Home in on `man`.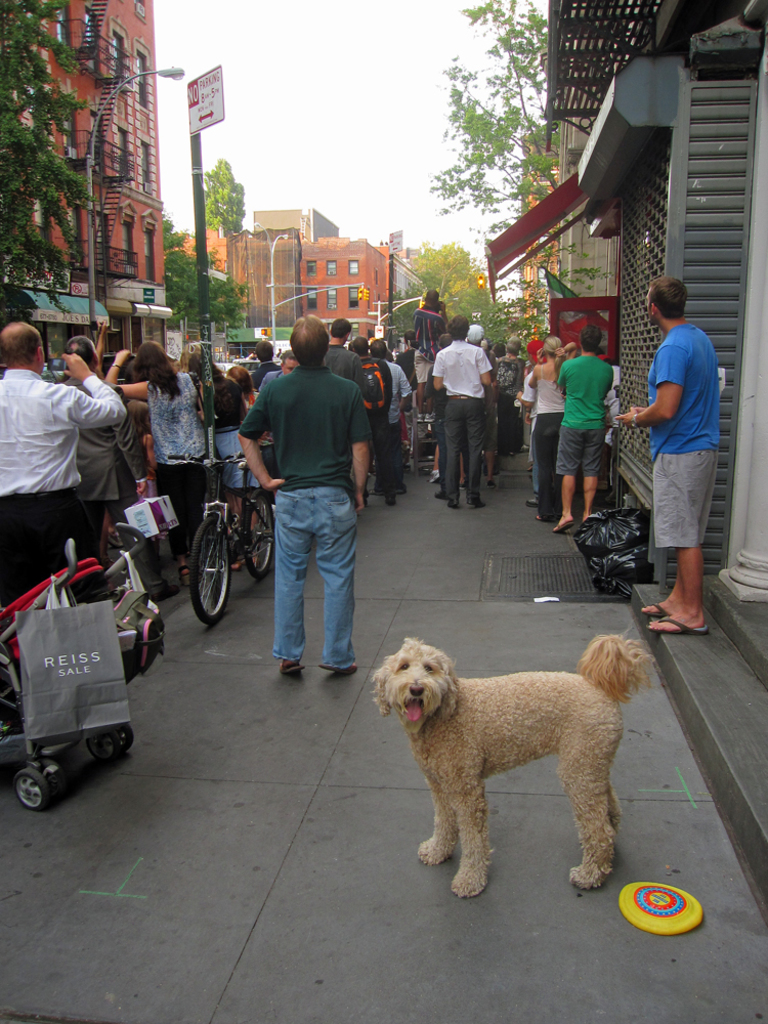
Homed in at Rect(260, 347, 307, 493).
